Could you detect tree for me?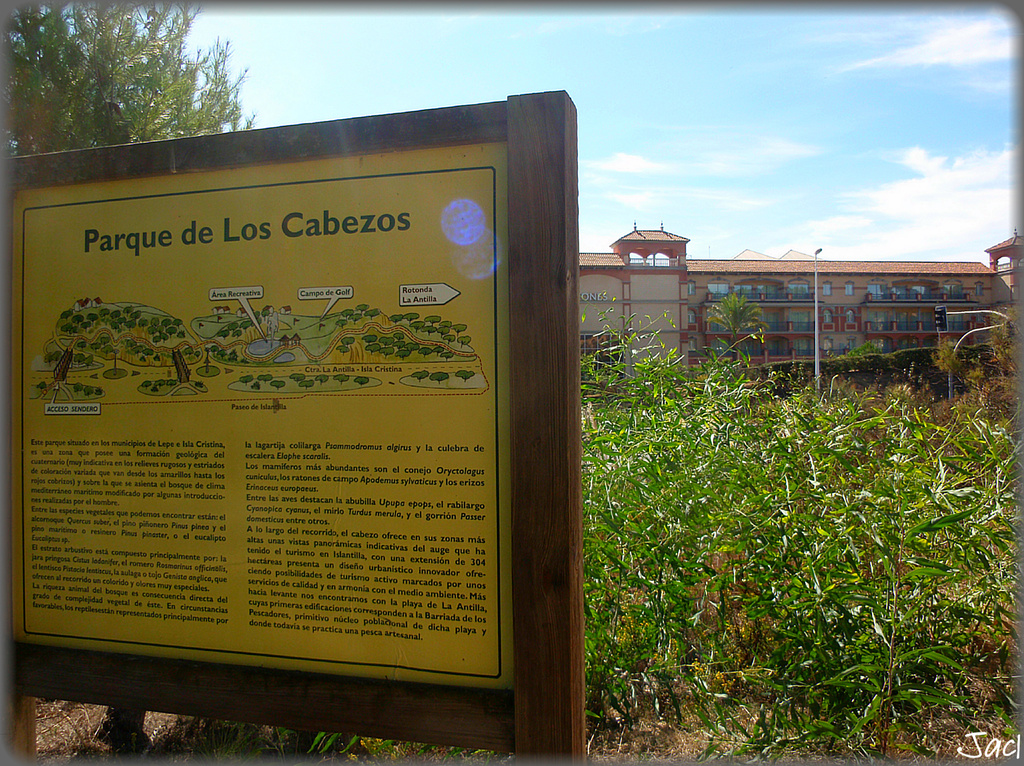
Detection result: select_region(445, 337, 455, 341).
